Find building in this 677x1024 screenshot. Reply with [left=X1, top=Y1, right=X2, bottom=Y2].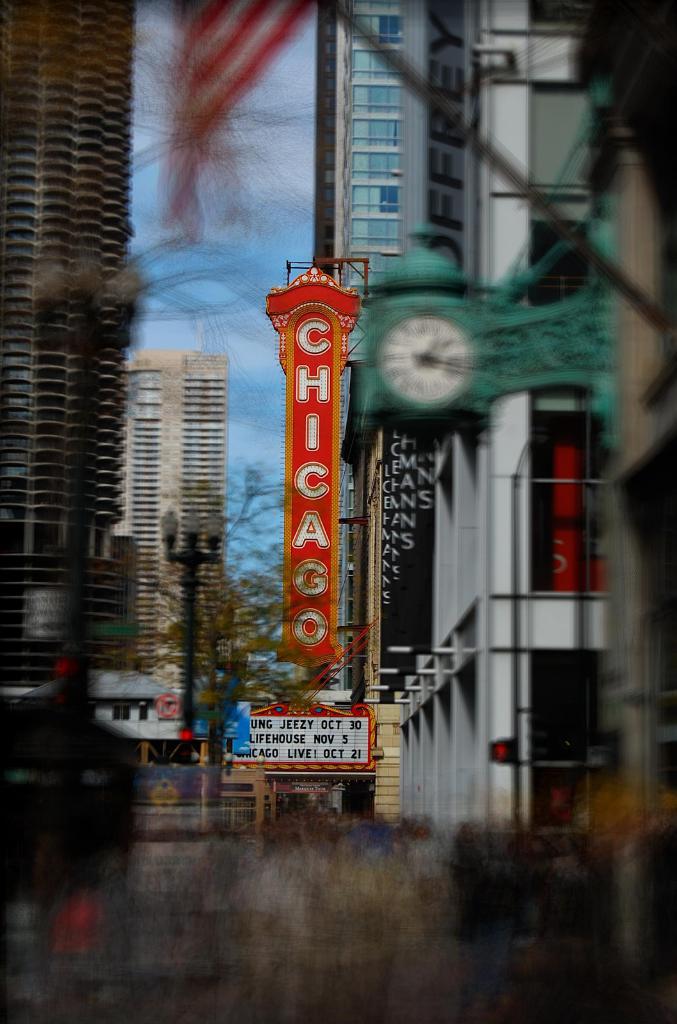
[left=131, top=344, right=225, bottom=696].
